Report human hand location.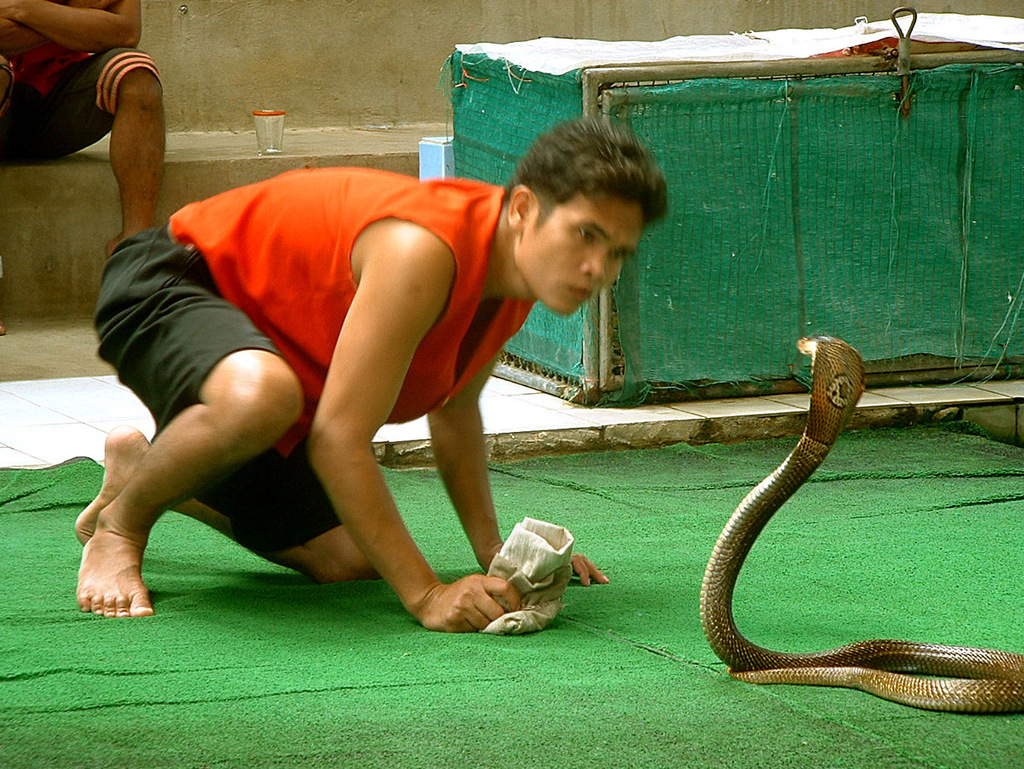
Report: rect(485, 553, 610, 589).
